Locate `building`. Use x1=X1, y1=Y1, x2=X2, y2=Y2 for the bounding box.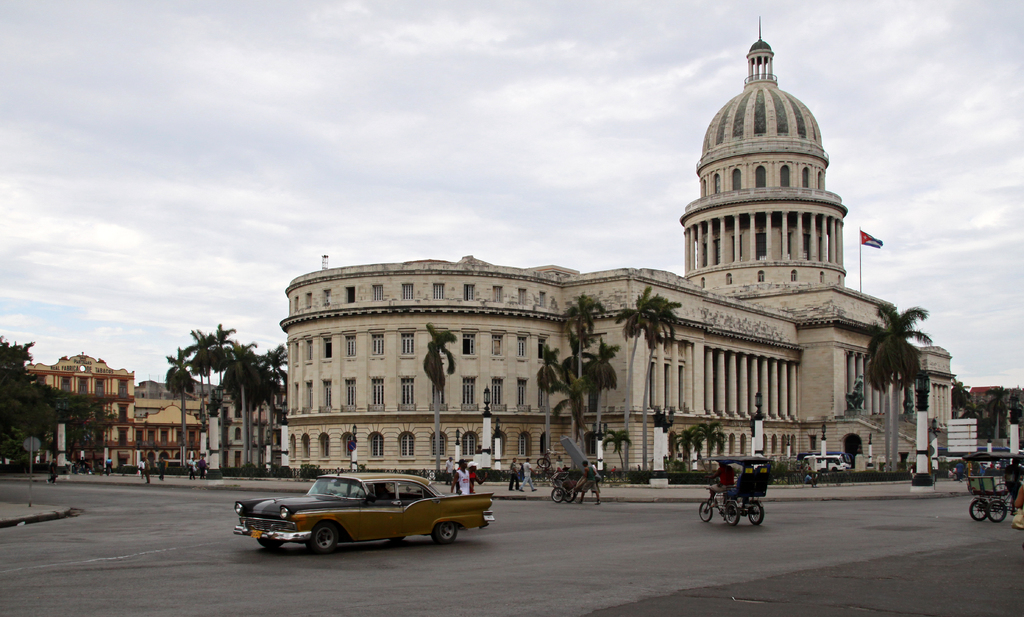
x1=29, y1=357, x2=198, y2=473.
